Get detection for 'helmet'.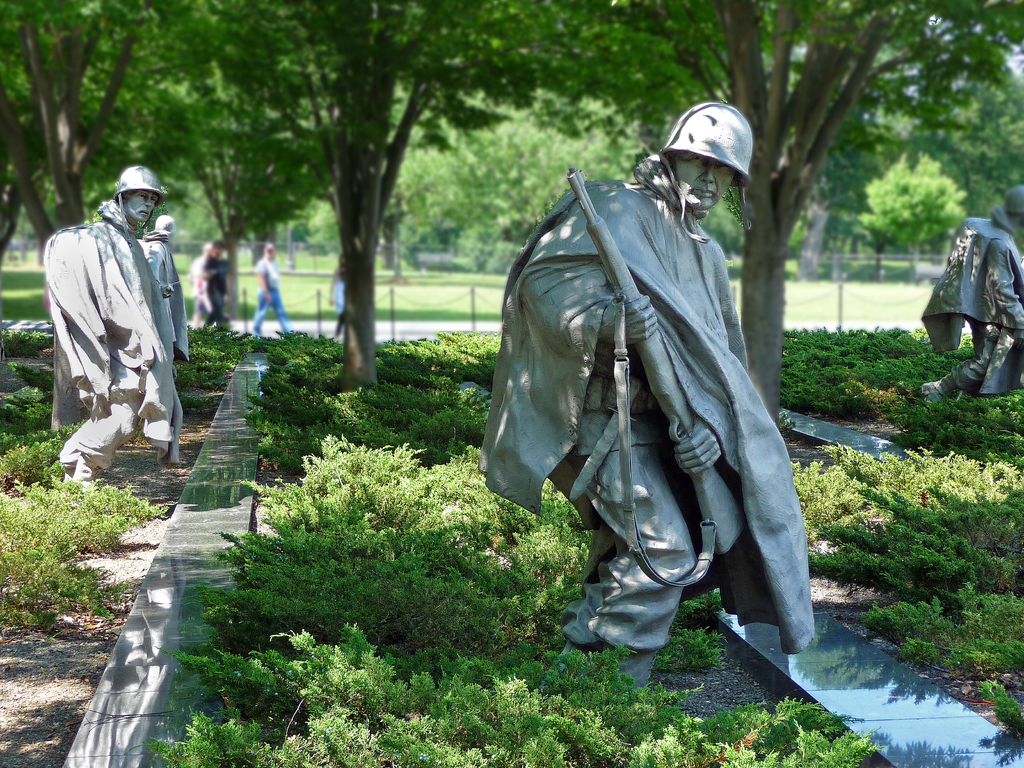
Detection: box=[154, 214, 177, 237].
